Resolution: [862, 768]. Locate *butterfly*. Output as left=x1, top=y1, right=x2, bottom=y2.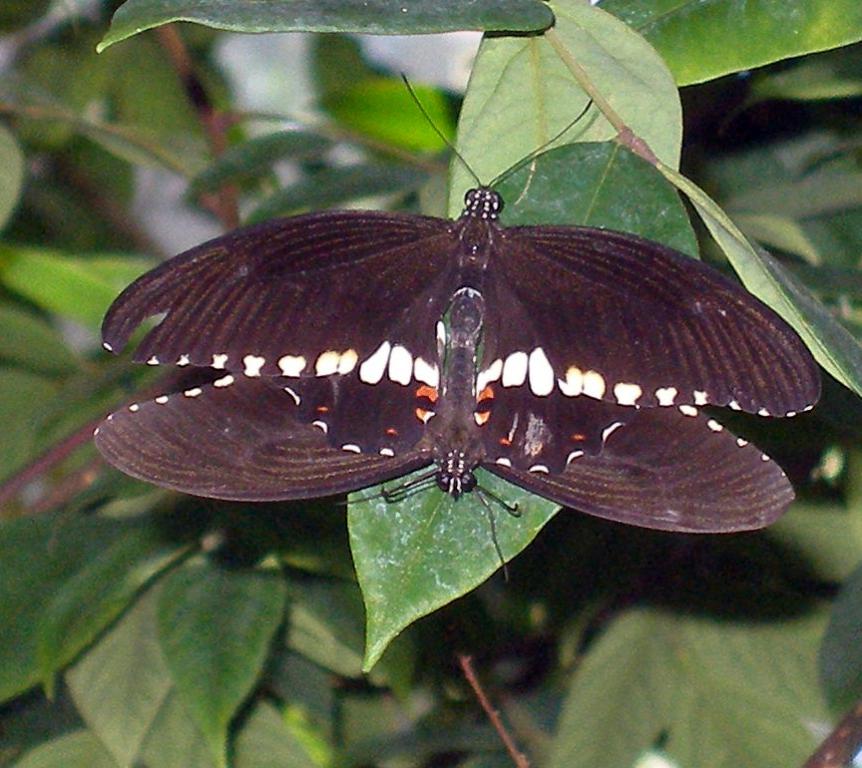
left=95, top=46, right=816, bottom=560.
